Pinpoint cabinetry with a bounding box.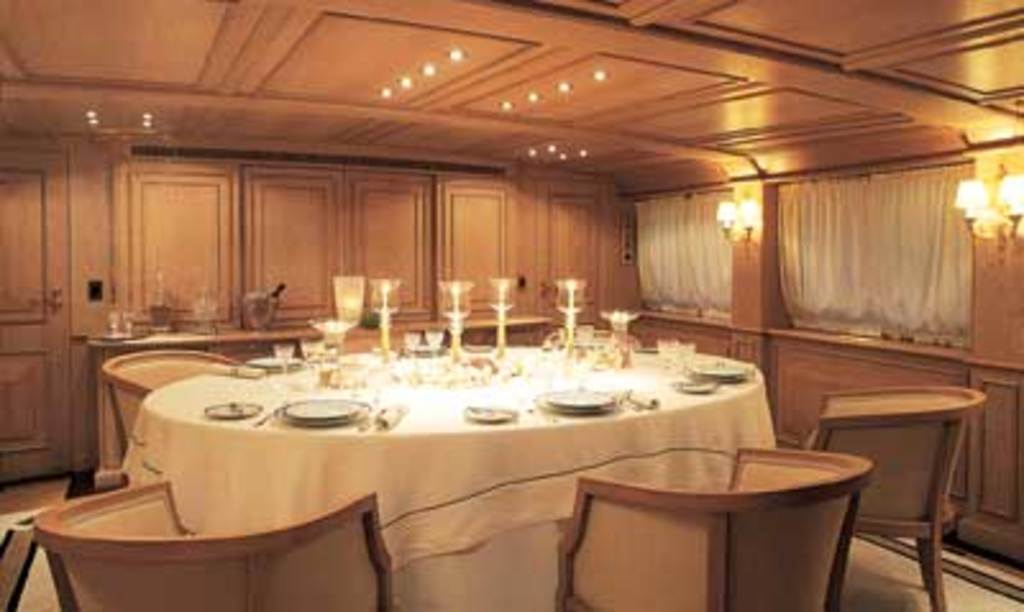
<box>69,289,1021,576</box>.
